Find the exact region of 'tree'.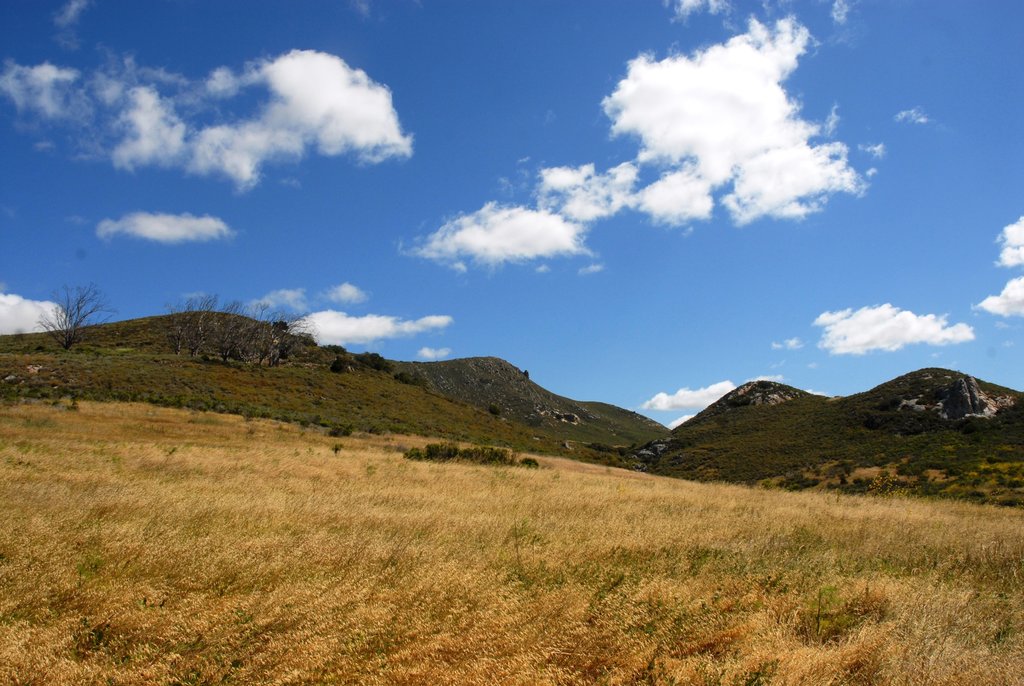
Exact region: [243,300,315,372].
